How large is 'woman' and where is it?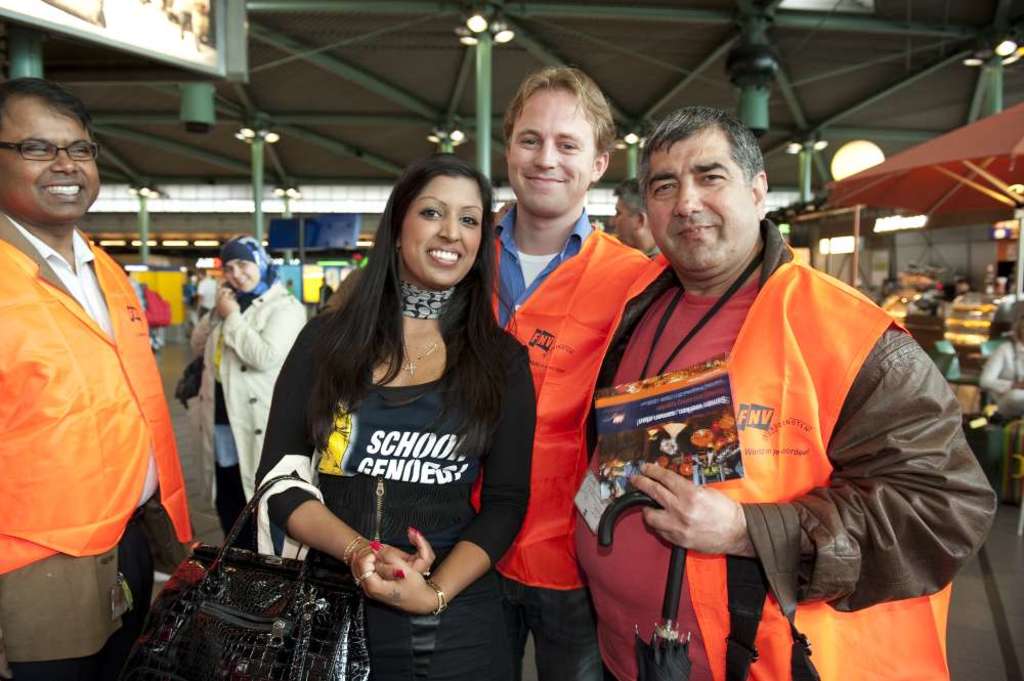
Bounding box: 183 240 309 560.
